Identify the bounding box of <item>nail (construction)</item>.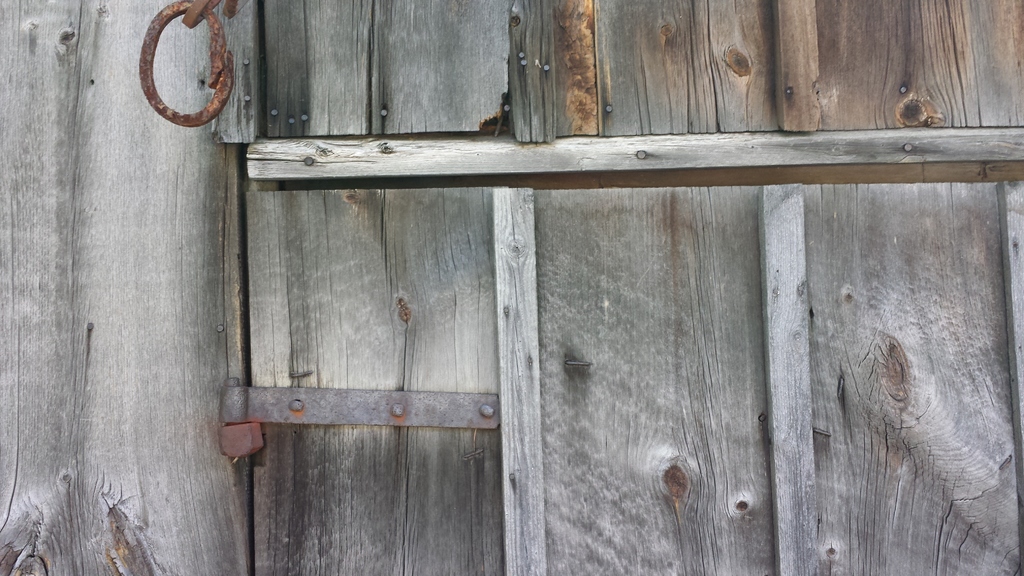
bbox=(303, 156, 317, 169).
